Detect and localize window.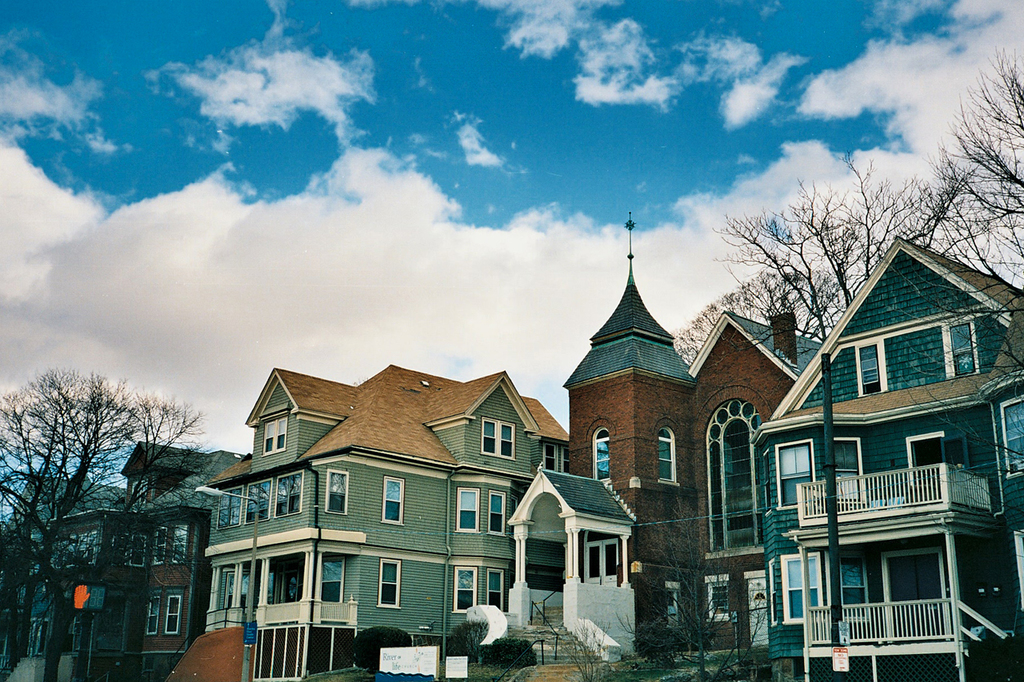
Localized at 216, 568, 240, 612.
